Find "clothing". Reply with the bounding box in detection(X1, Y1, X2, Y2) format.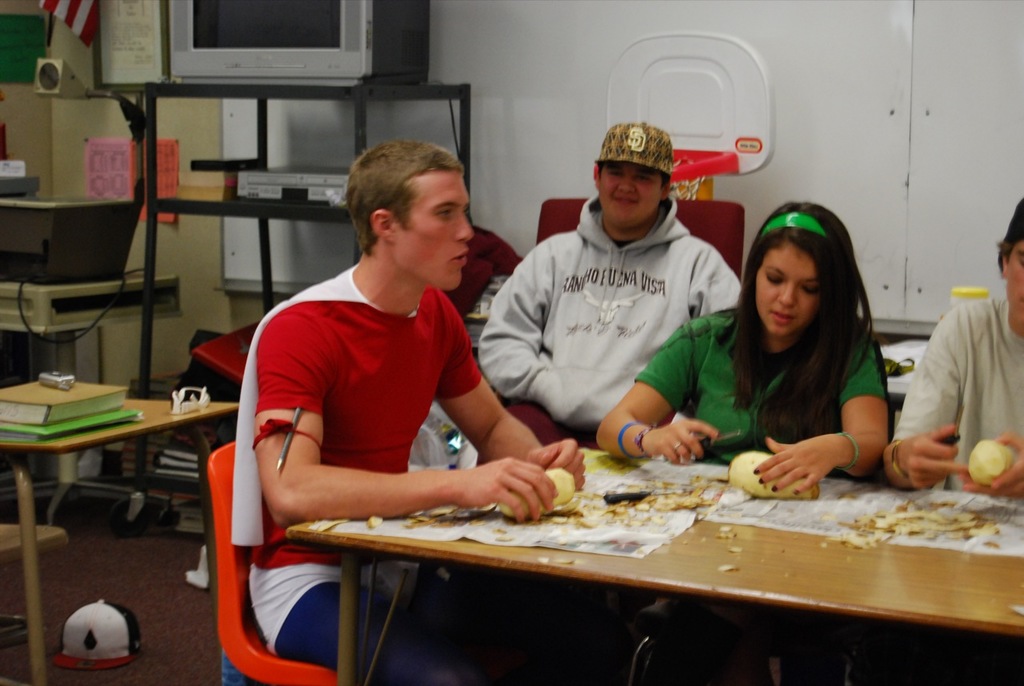
detection(474, 194, 745, 462).
